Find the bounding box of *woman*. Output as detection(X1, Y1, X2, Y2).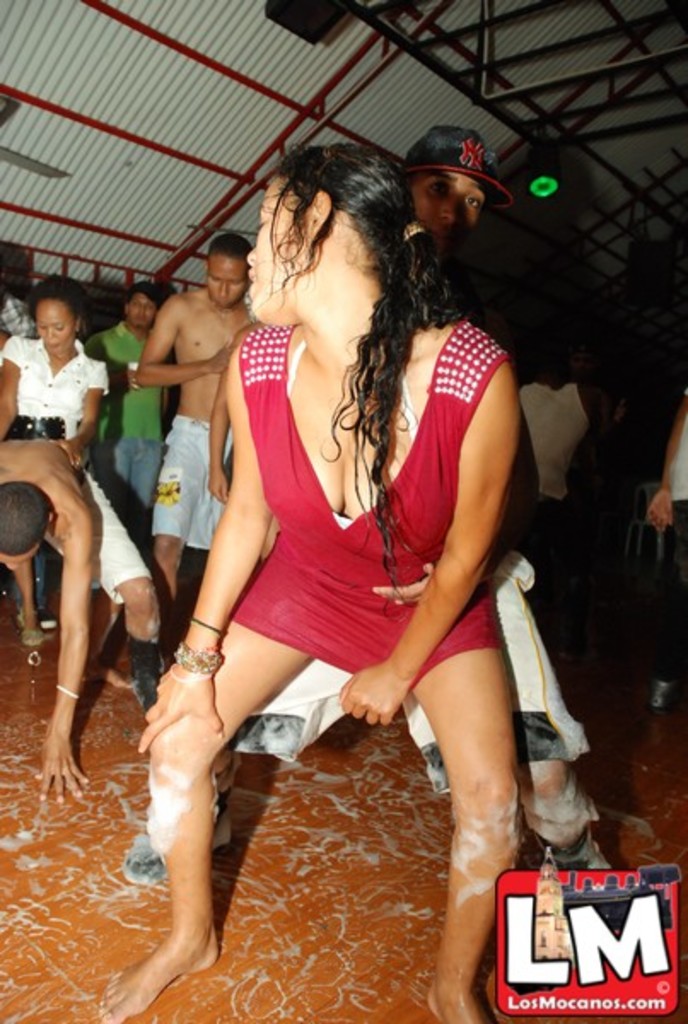
detection(96, 140, 531, 1022).
